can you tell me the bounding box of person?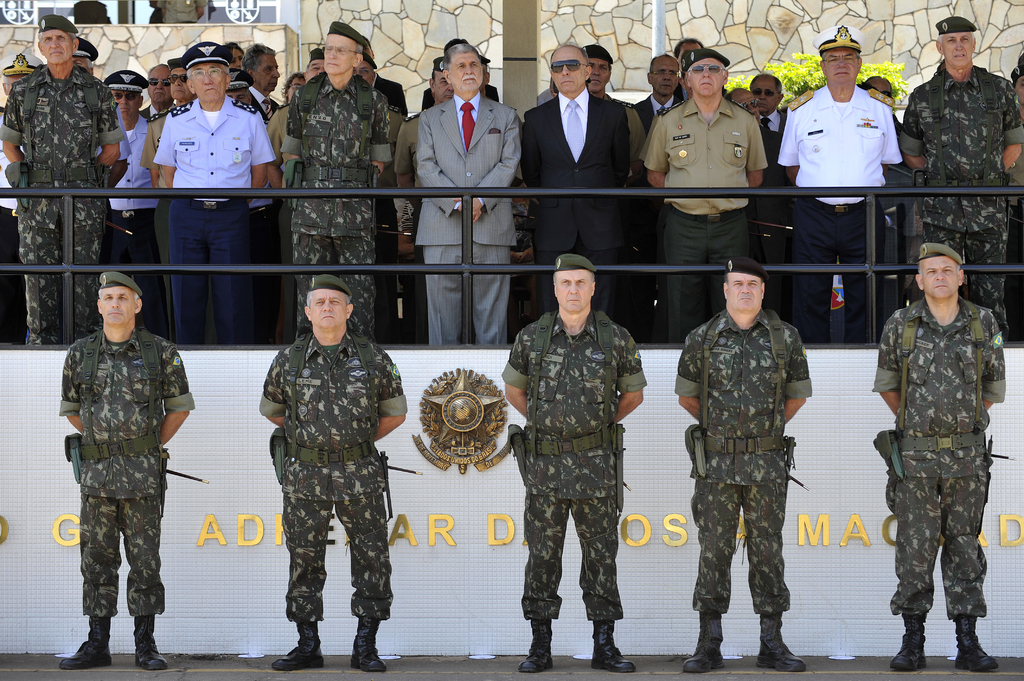
x1=662, y1=252, x2=814, y2=679.
